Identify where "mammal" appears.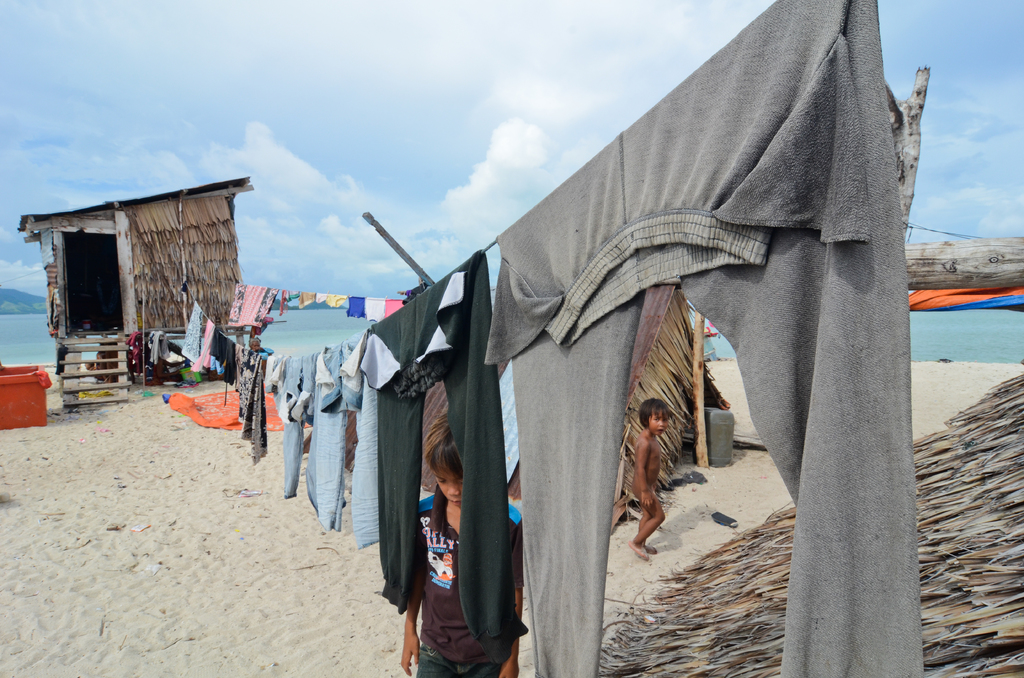
Appears at x1=147 y1=348 x2=188 y2=384.
